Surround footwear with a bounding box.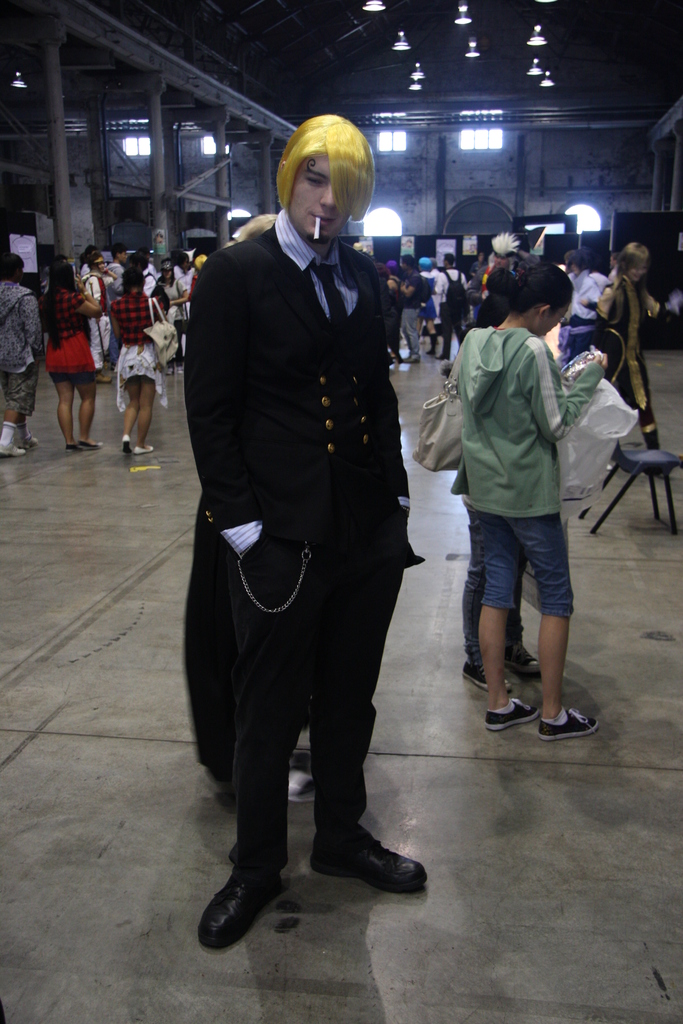
bbox=(74, 428, 95, 447).
